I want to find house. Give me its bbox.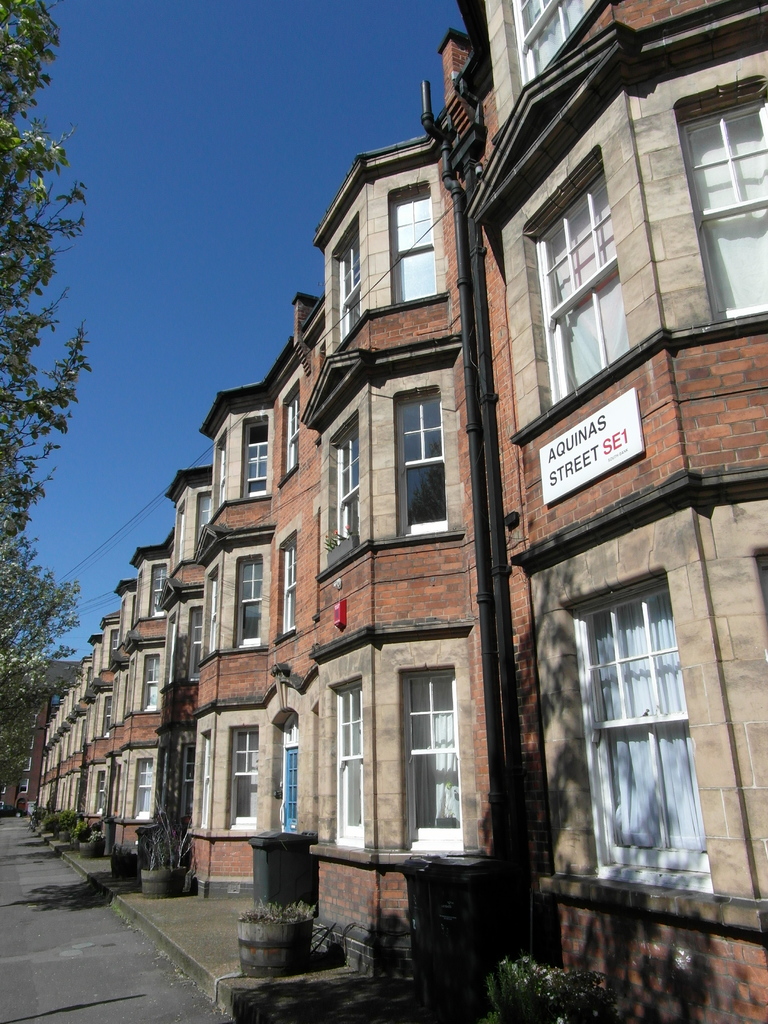
[156, 452, 212, 888].
